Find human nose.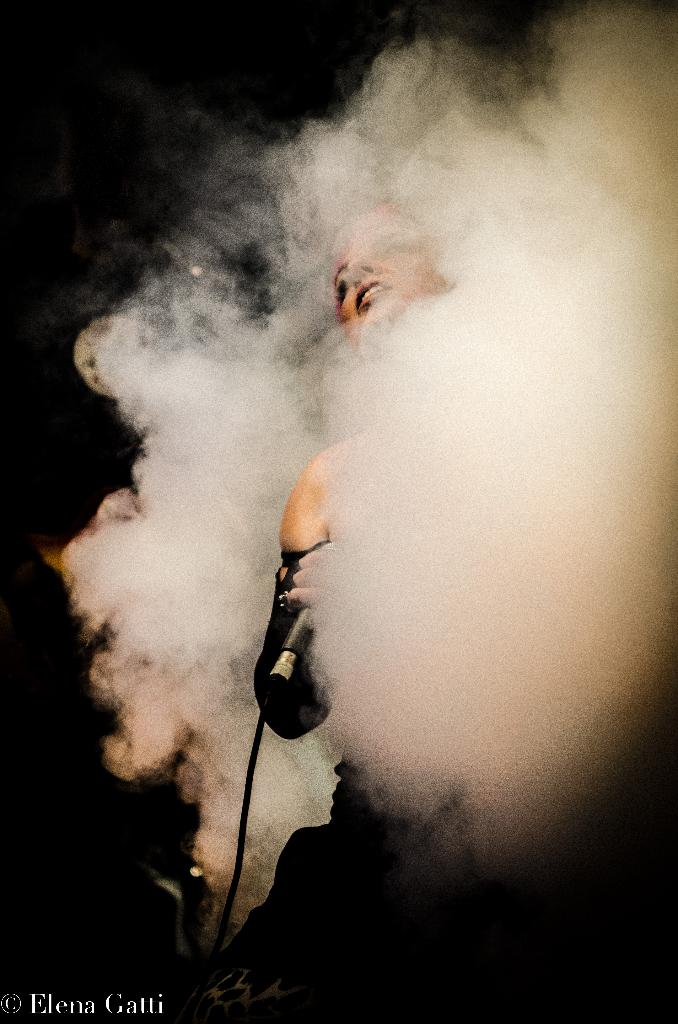
<bbox>349, 249, 385, 285</bbox>.
